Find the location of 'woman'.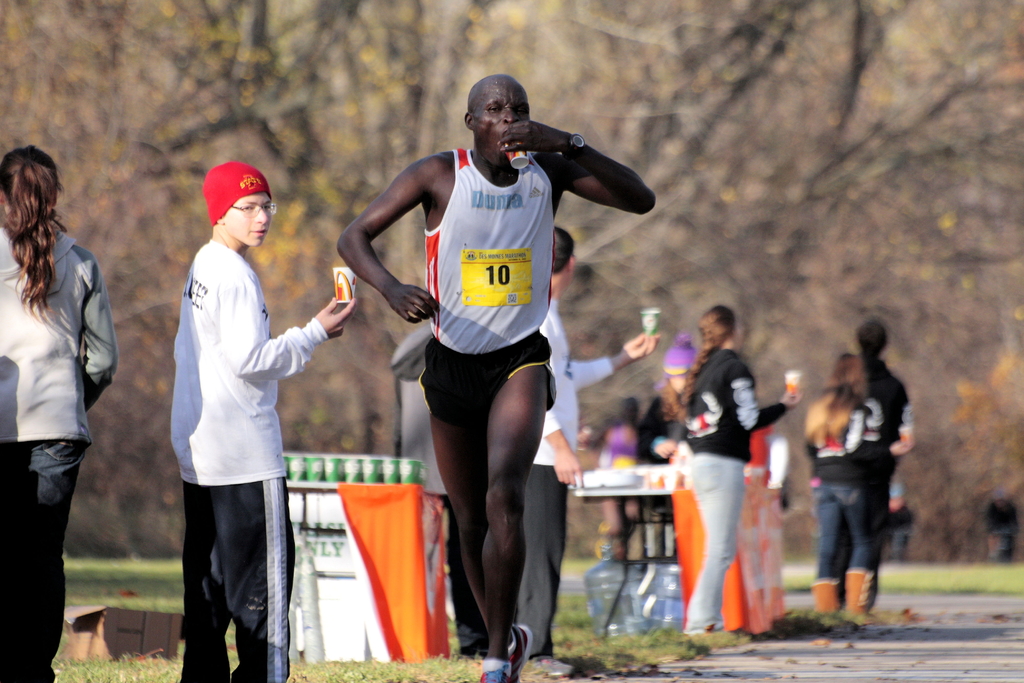
Location: bbox(841, 316, 927, 615).
